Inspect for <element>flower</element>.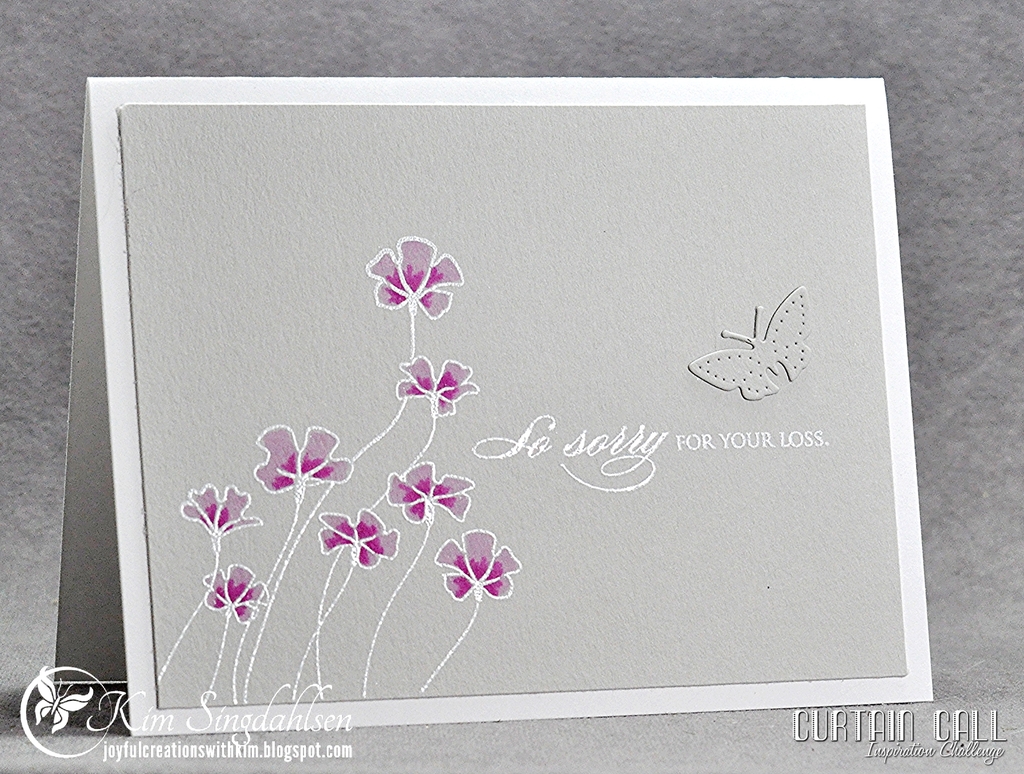
Inspection: [392,458,477,528].
